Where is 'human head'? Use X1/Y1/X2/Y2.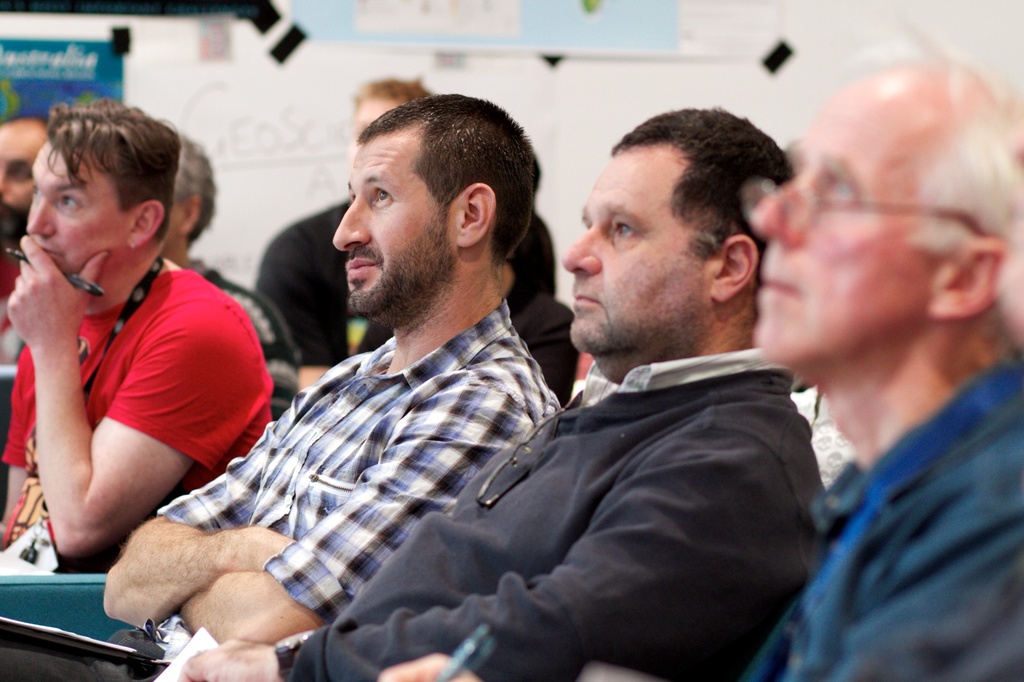
161/132/218/250.
